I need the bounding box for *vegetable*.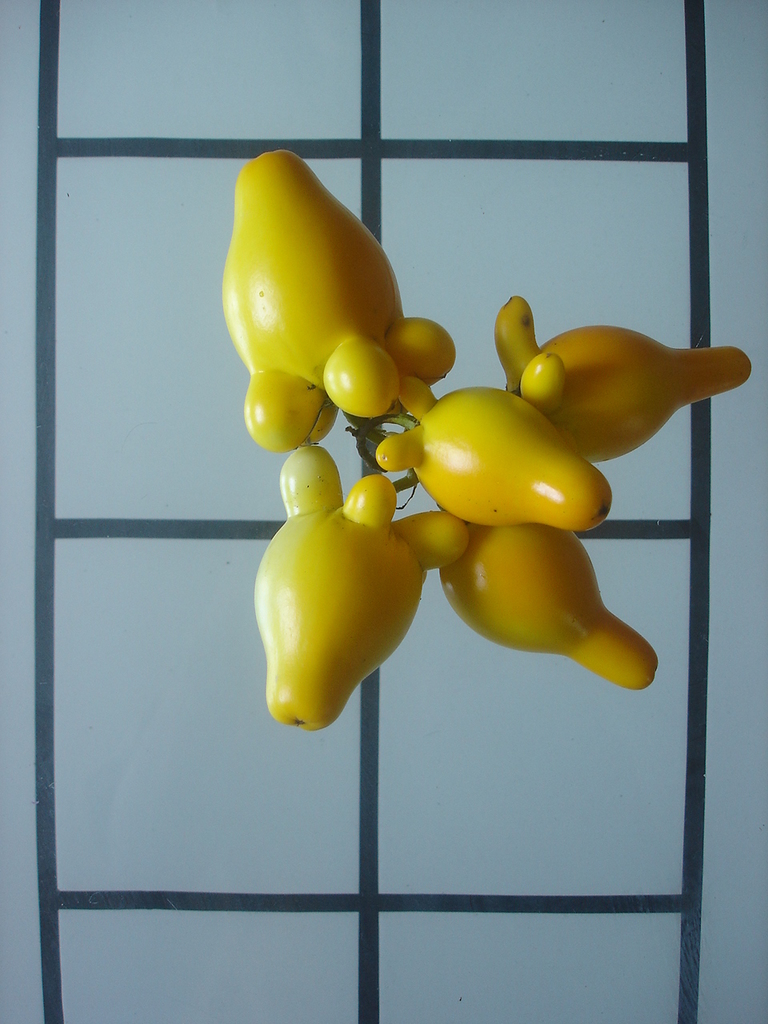
Here it is: [440, 546, 660, 687].
